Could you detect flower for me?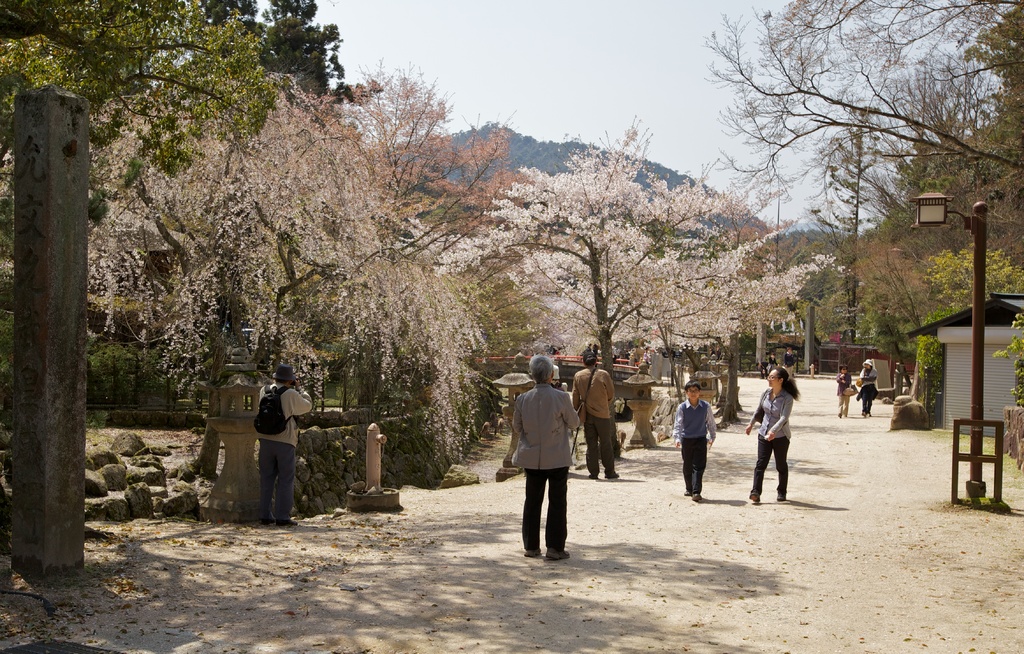
Detection result: select_region(813, 252, 825, 265).
